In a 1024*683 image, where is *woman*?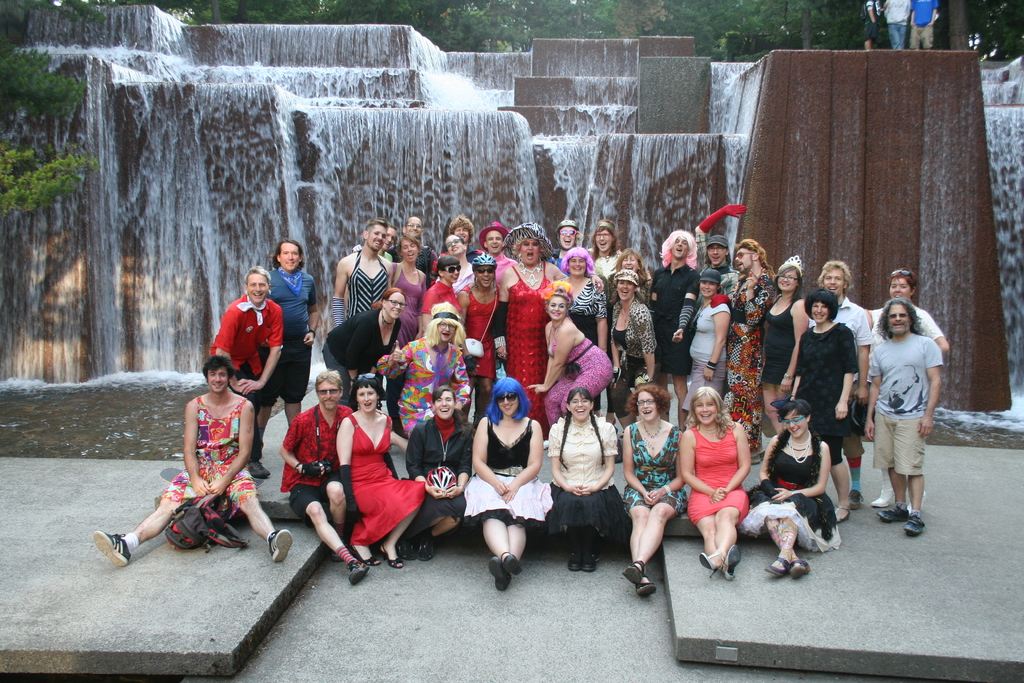
bbox(317, 283, 419, 409).
